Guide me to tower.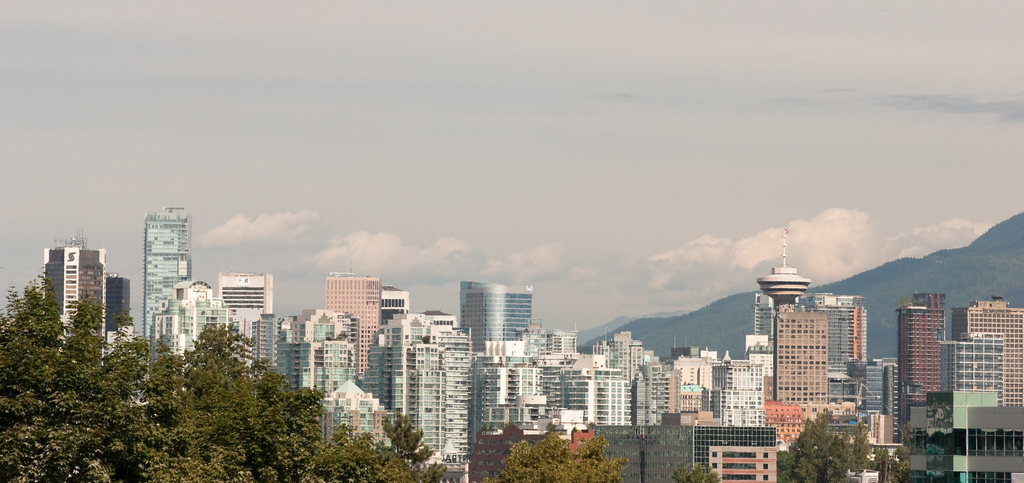
Guidance: (left=148, top=214, right=191, bottom=347).
